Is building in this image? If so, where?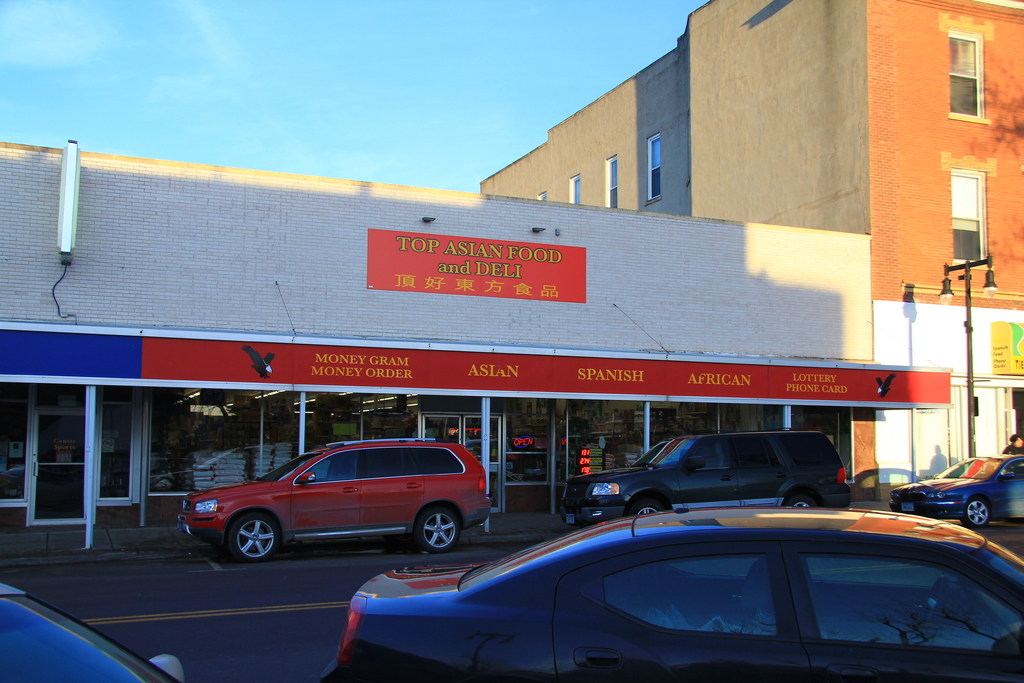
Yes, at <region>0, 138, 952, 564</region>.
